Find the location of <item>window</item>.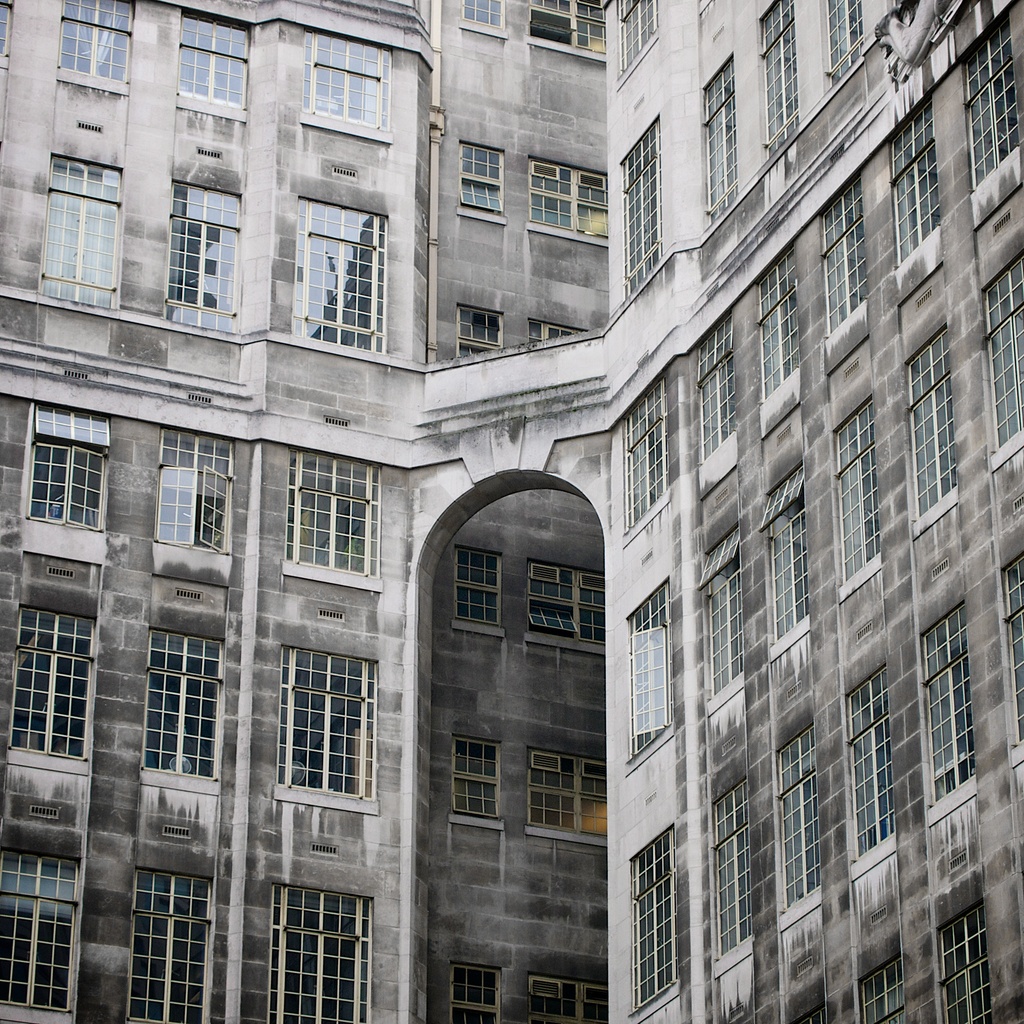
Location: left=154, top=425, right=232, bottom=551.
